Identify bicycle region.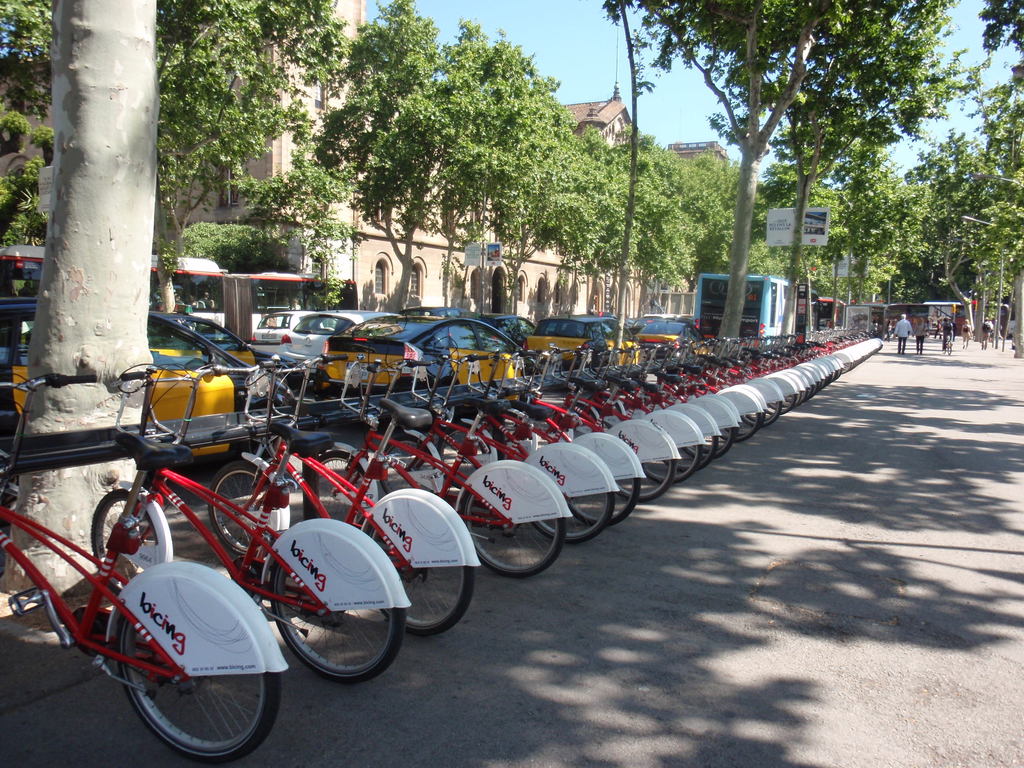
Region: (left=613, top=350, right=705, bottom=473).
